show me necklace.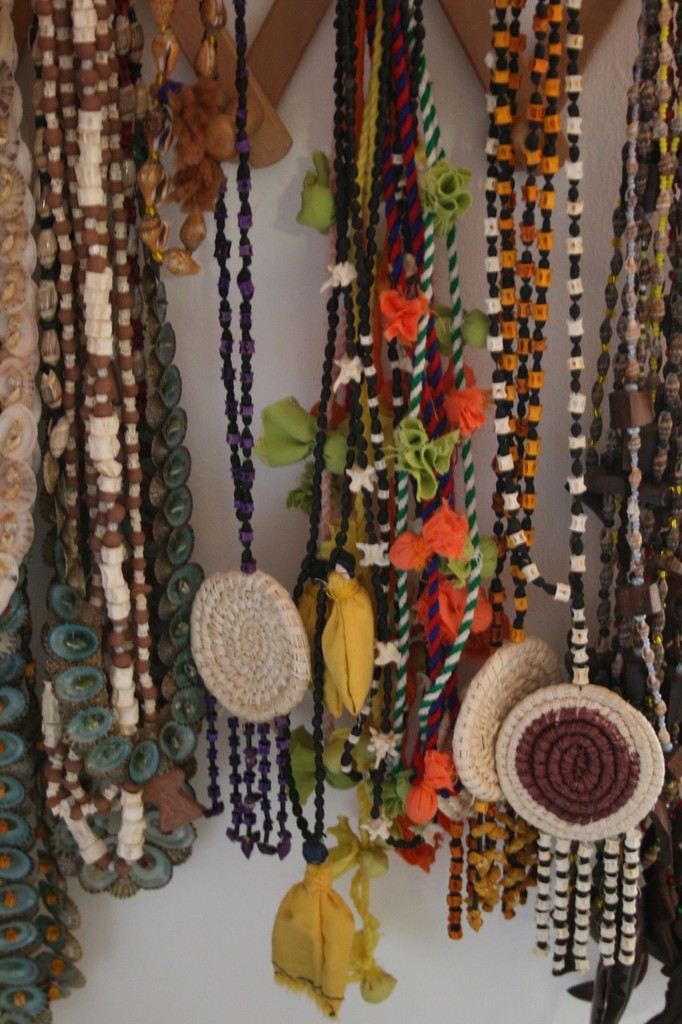
necklace is here: (494,0,667,972).
